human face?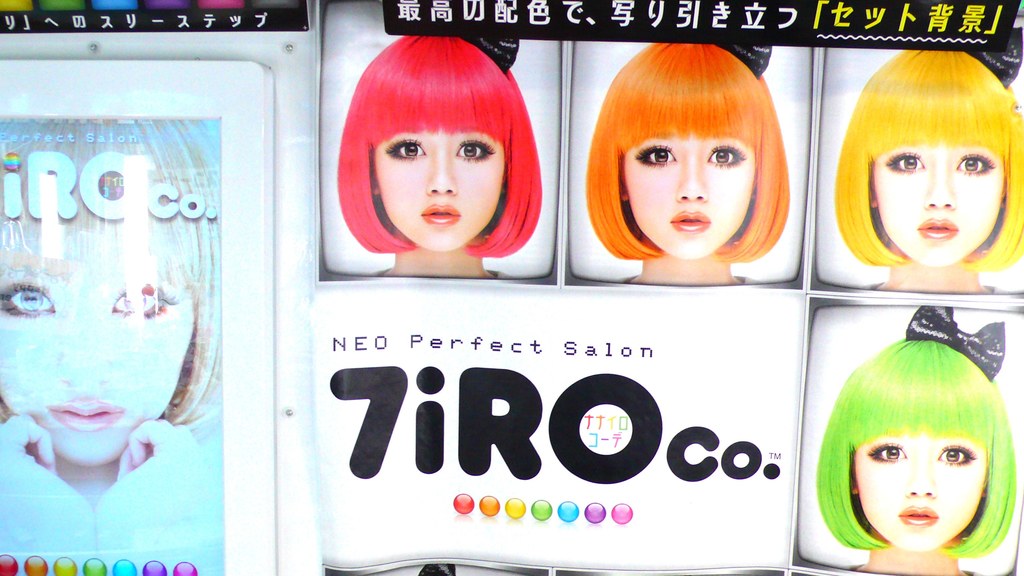
<bbox>621, 137, 756, 259</bbox>
